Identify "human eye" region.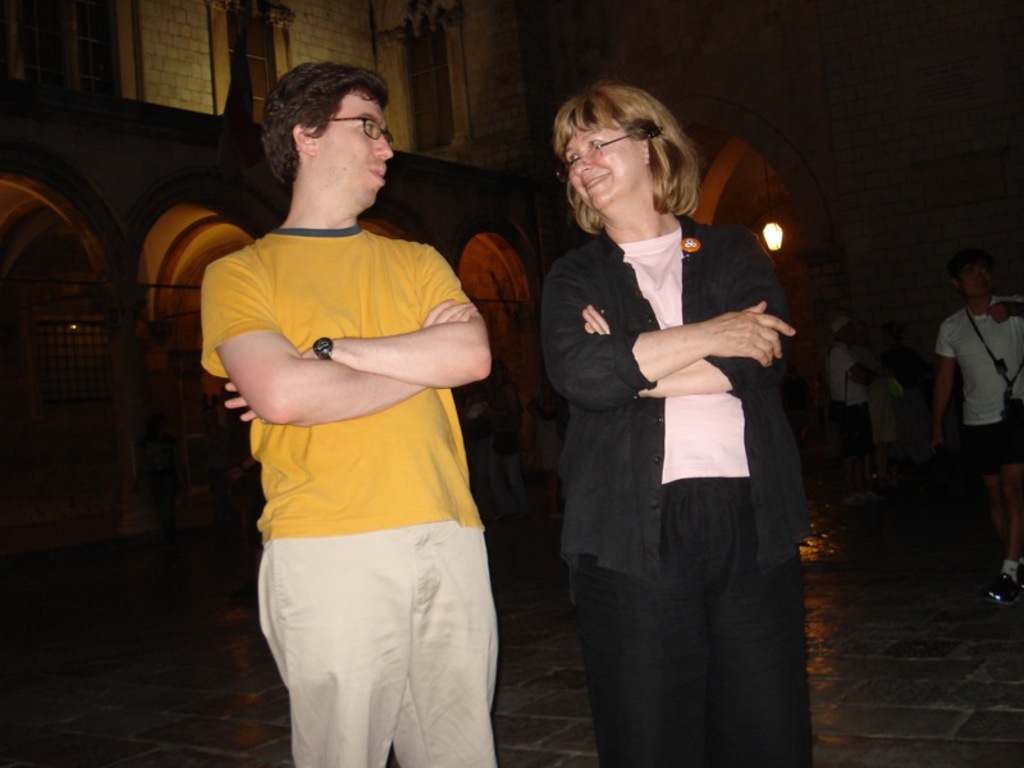
Region: 566,147,580,169.
